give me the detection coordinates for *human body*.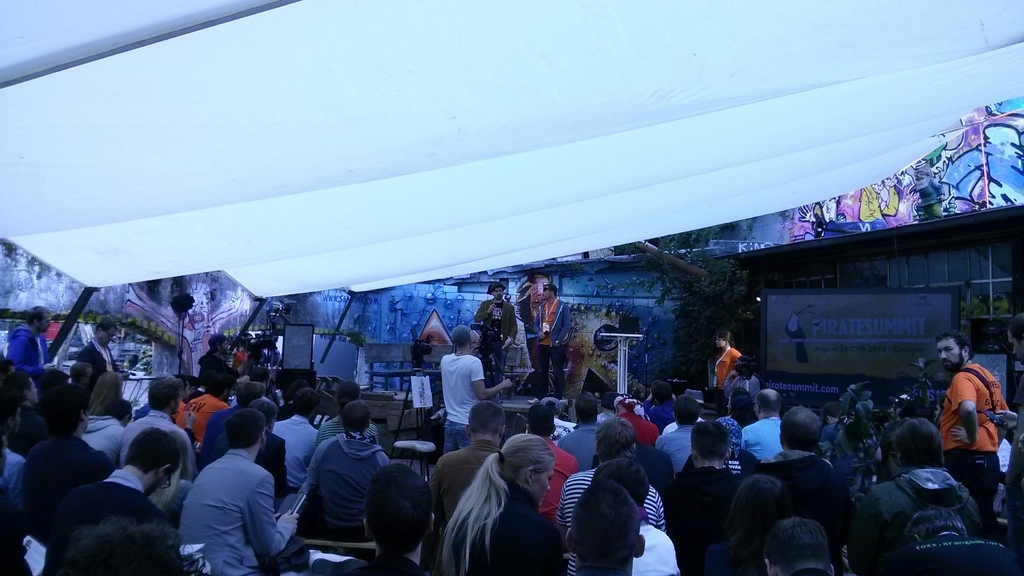
box=[472, 298, 519, 387].
